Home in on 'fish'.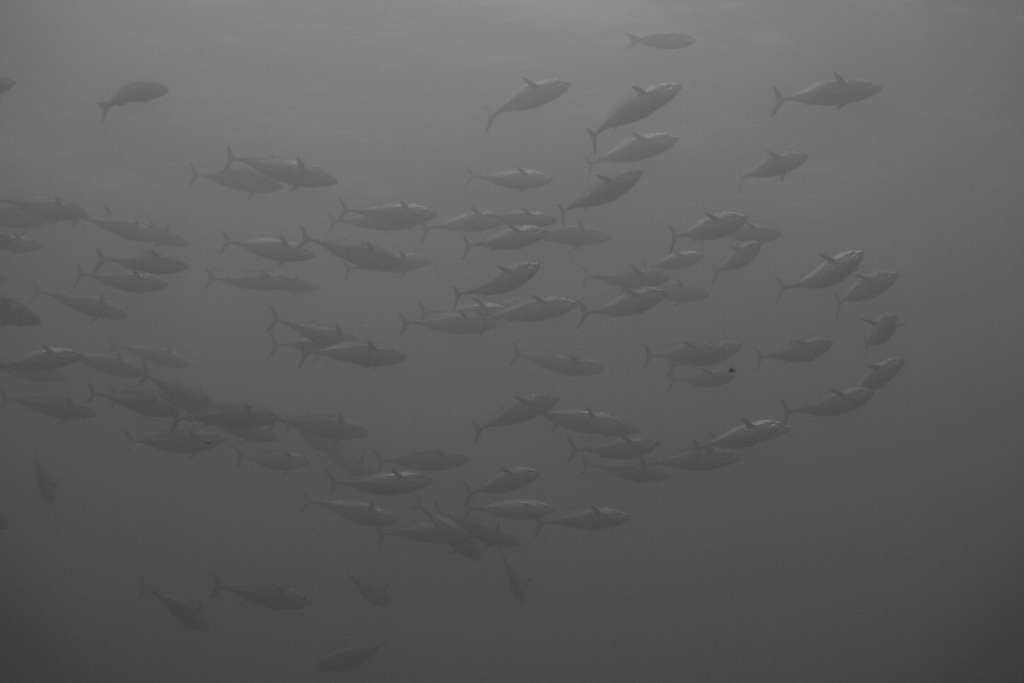
Homed in at l=134, t=581, r=216, b=632.
